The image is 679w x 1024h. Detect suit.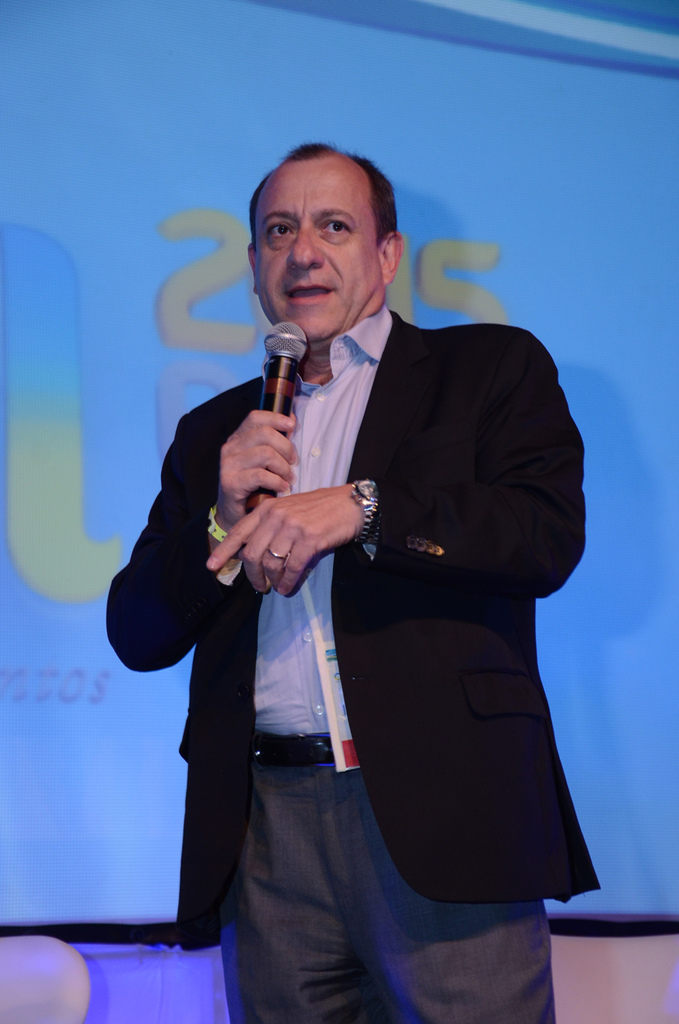
Detection: (177, 248, 593, 933).
